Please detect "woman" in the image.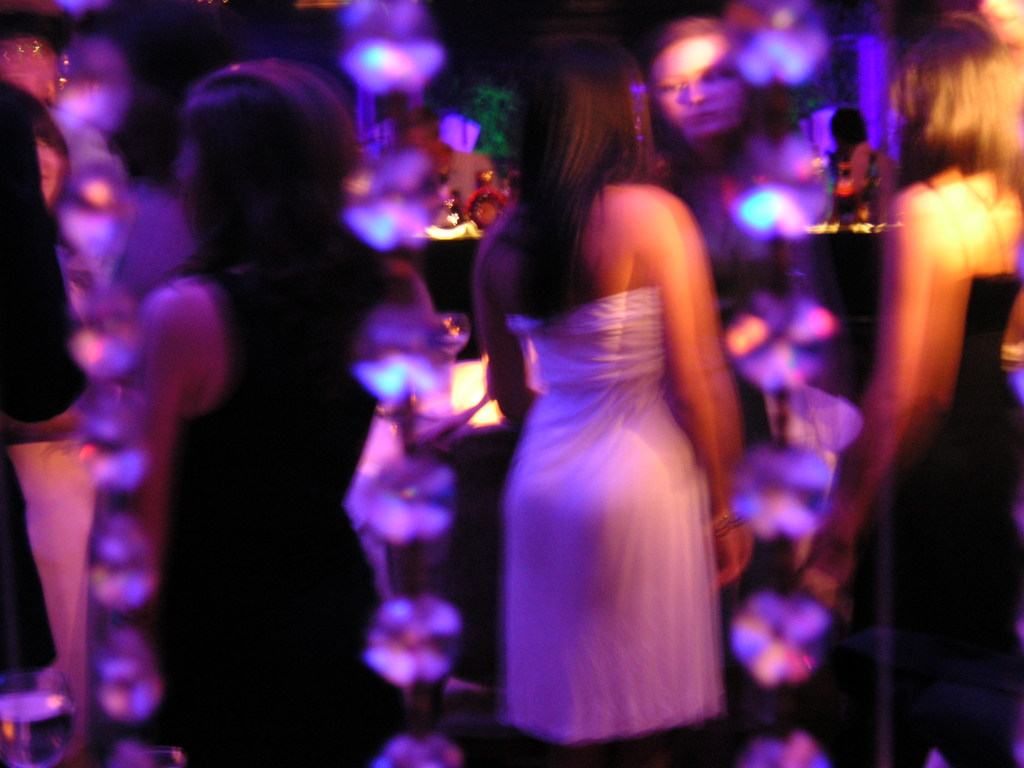
locate(804, 6, 1023, 767).
